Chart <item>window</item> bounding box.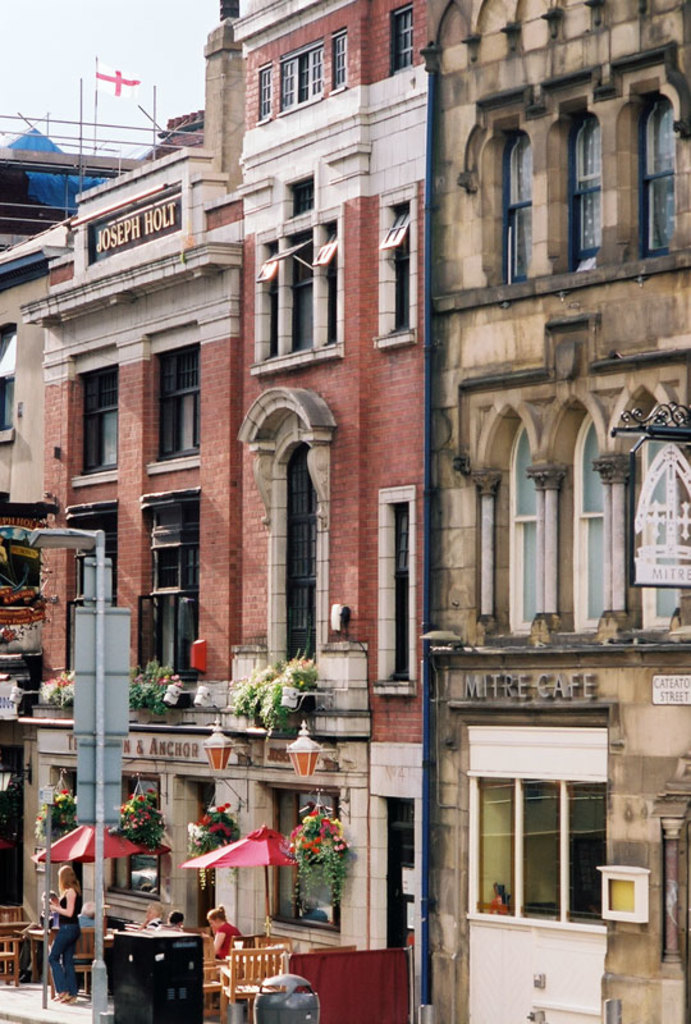
Charted: {"left": 253, "top": 207, "right": 346, "bottom": 378}.
